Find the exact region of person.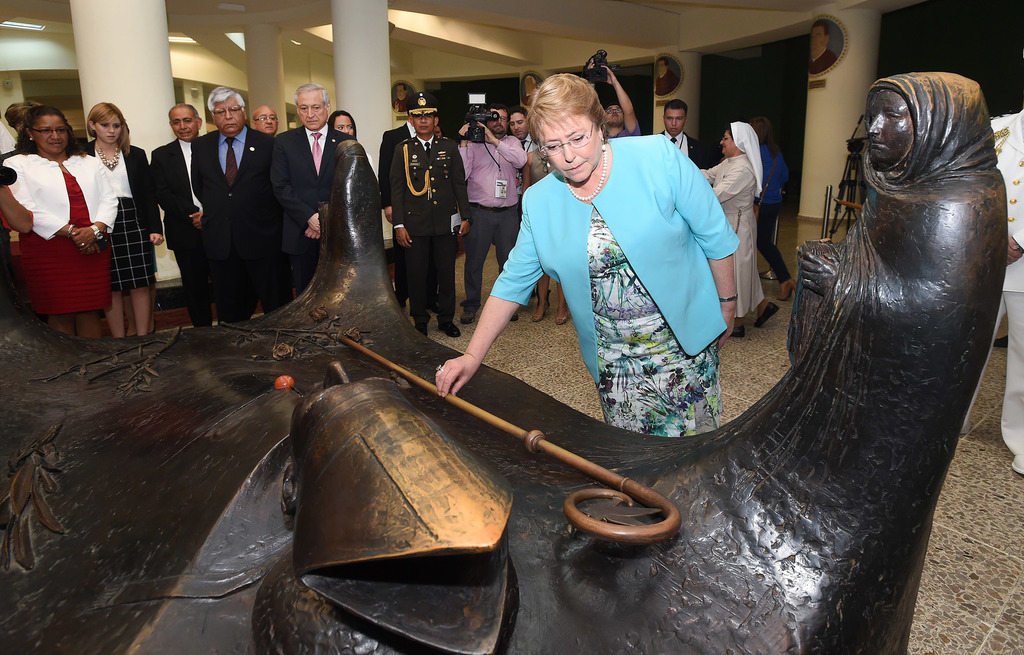
Exact region: x1=700 y1=121 x2=778 y2=336.
